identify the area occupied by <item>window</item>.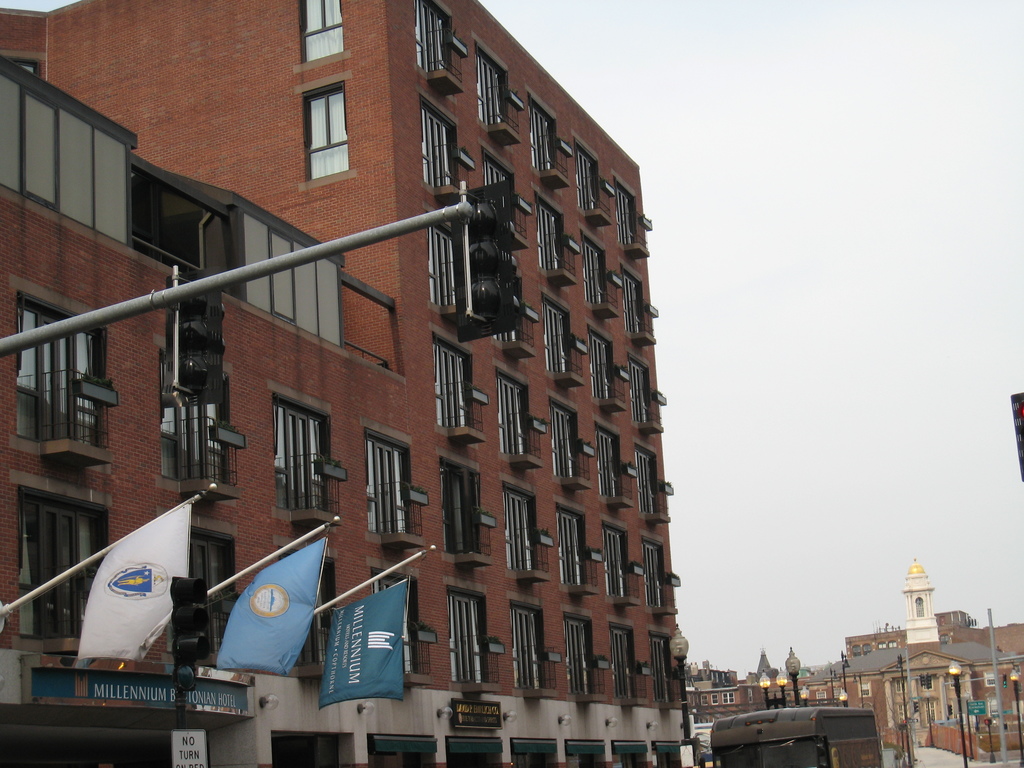
Area: crop(525, 90, 561, 195).
